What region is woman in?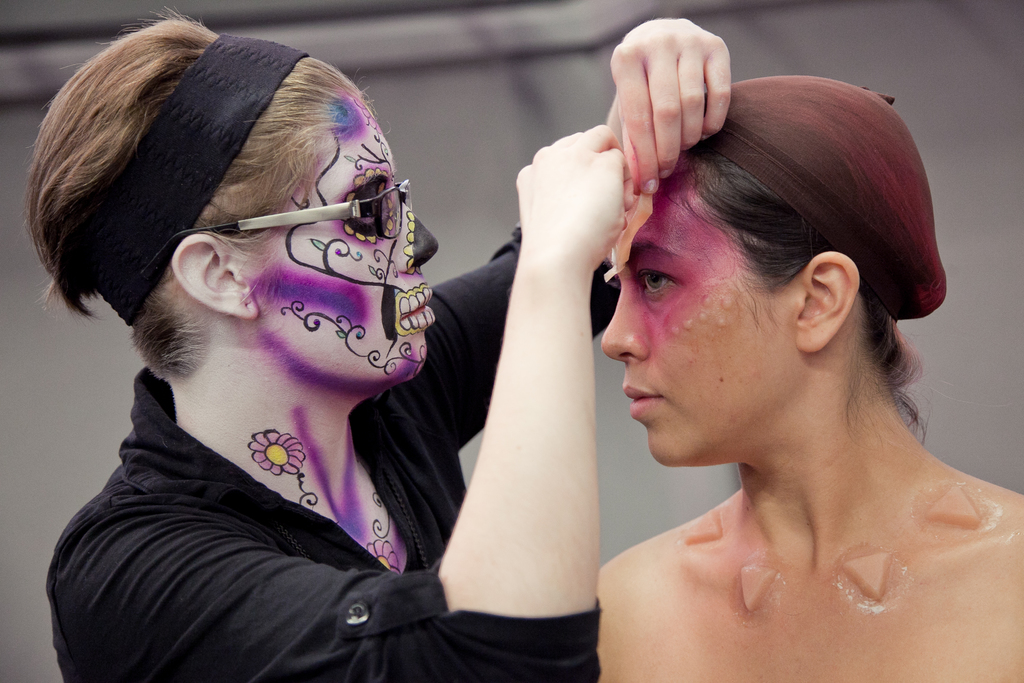
24/4/729/682.
